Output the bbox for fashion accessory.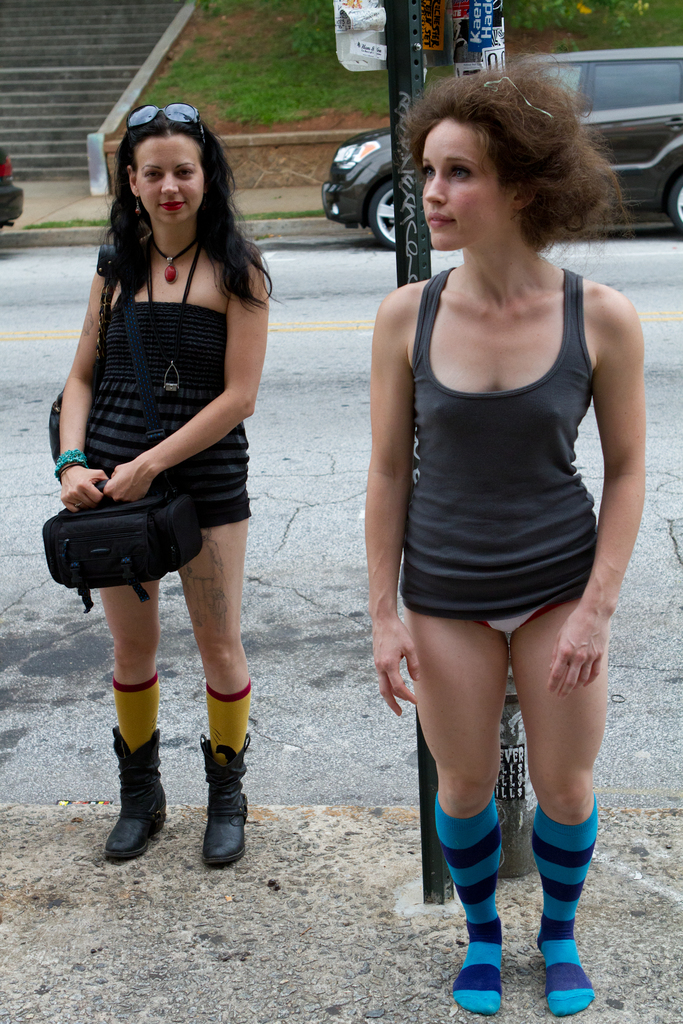
[432,790,504,1018].
